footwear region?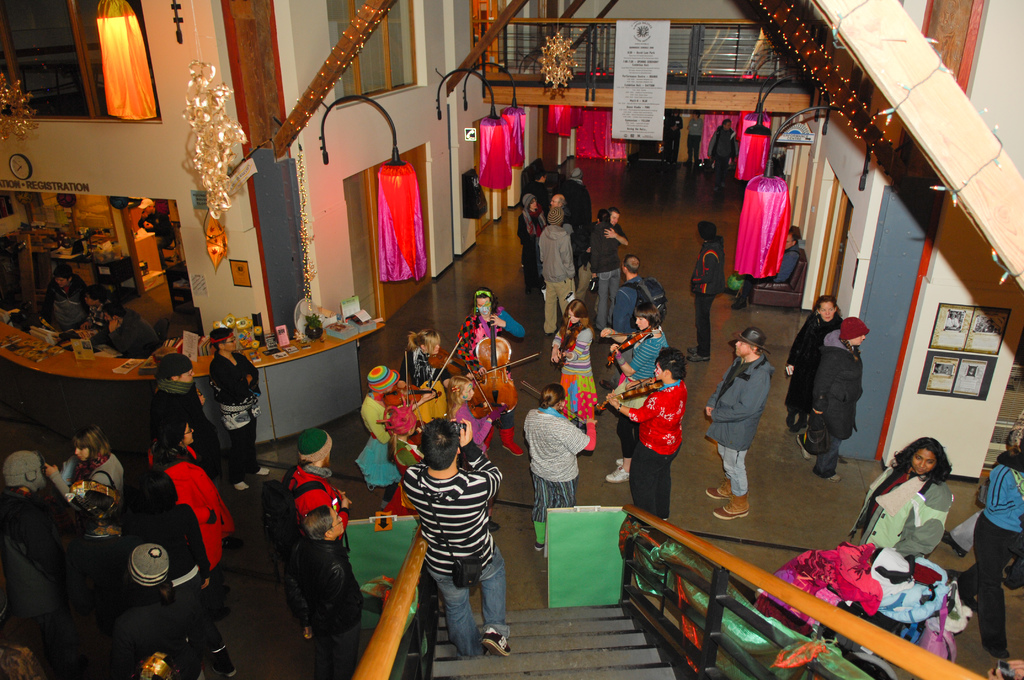
left=684, top=345, right=714, bottom=366
